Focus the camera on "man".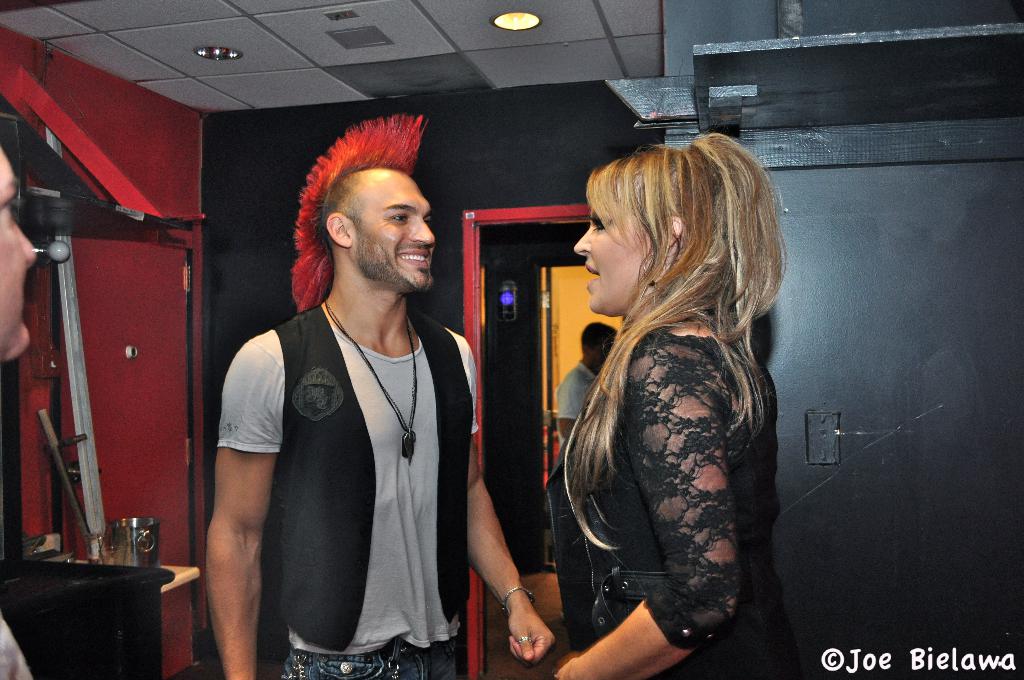
Focus region: (x1=551, y1=324, x2=614, y2=441).
